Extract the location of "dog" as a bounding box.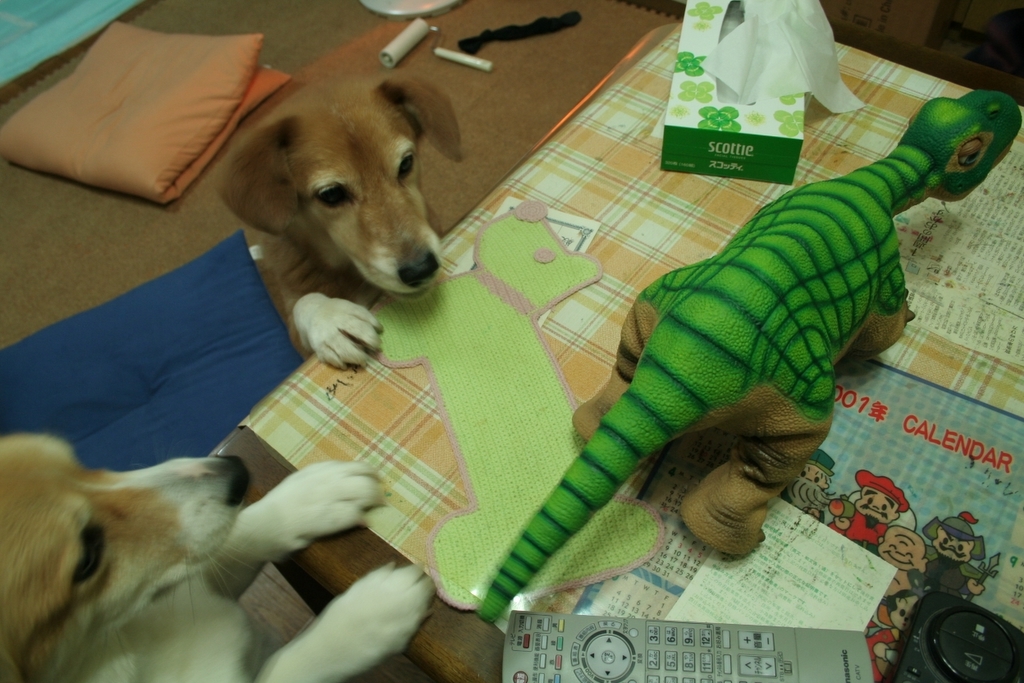
detection(0, 432, 439, 682).
